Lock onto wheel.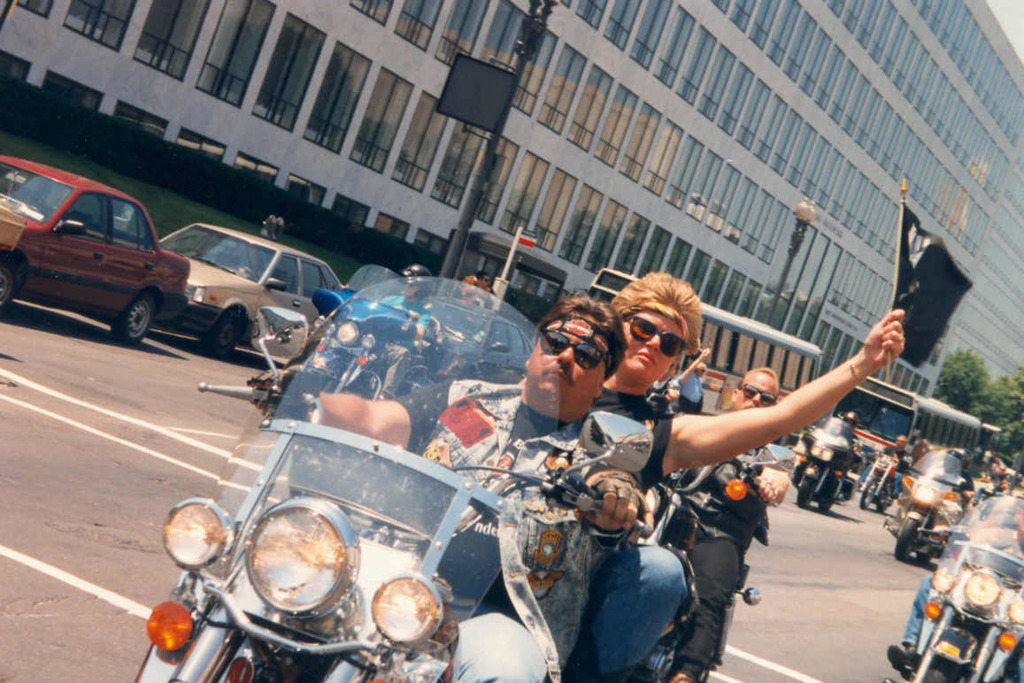
Locked: select_region(875, 490, 893, 514).
